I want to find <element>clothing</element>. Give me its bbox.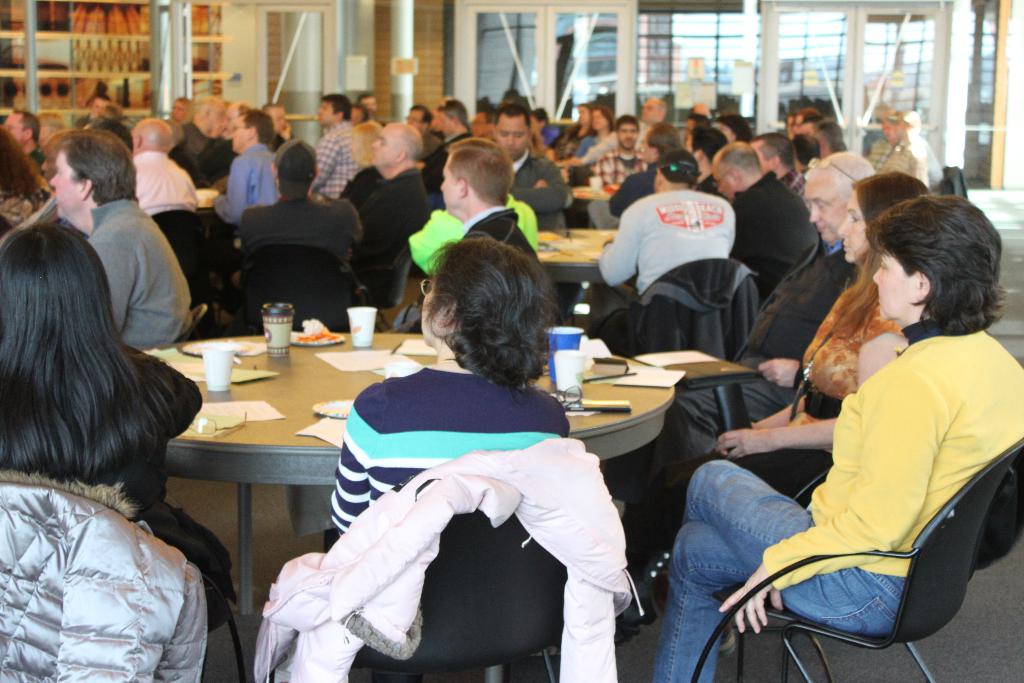
rect(85, 199, 188, 353).
